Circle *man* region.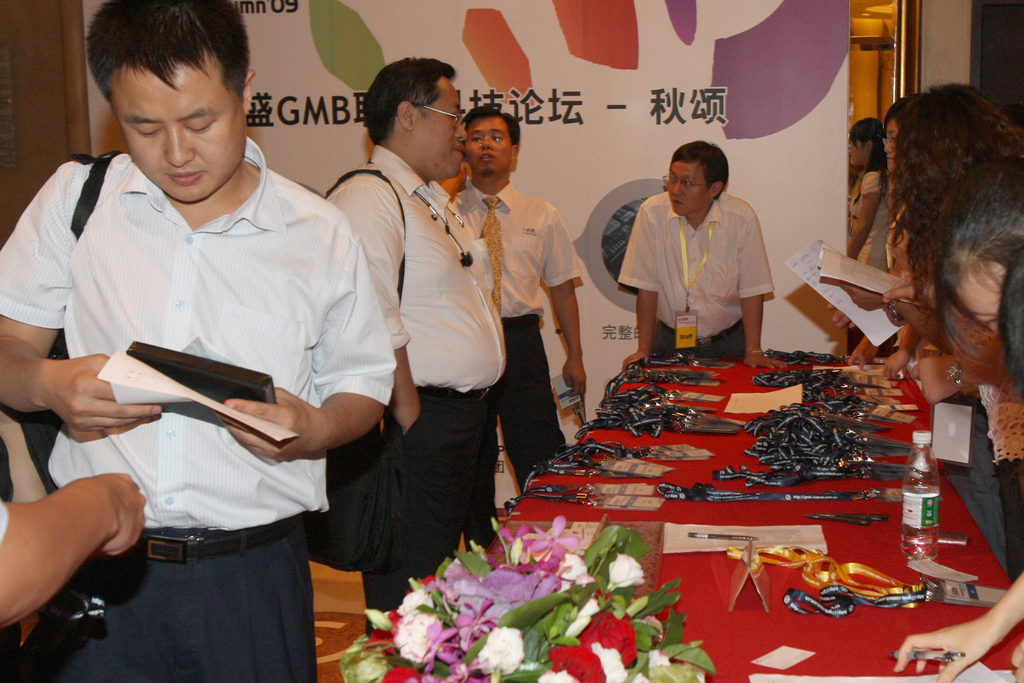
Region: 446/109/586/557.
